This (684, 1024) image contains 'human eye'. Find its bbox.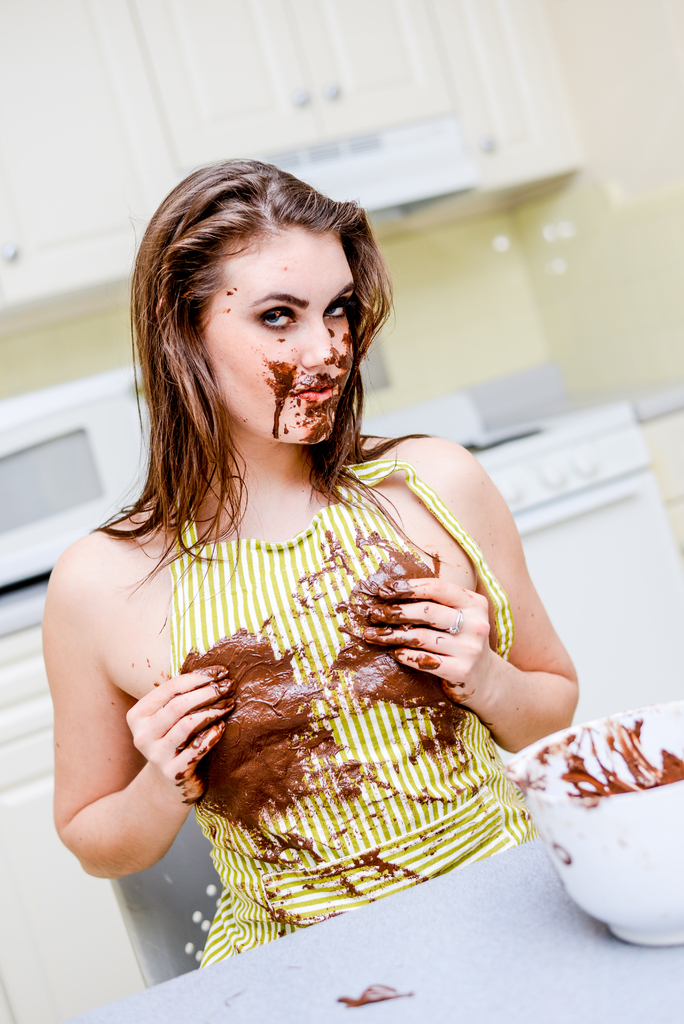
[321, 297, 349, 321].
